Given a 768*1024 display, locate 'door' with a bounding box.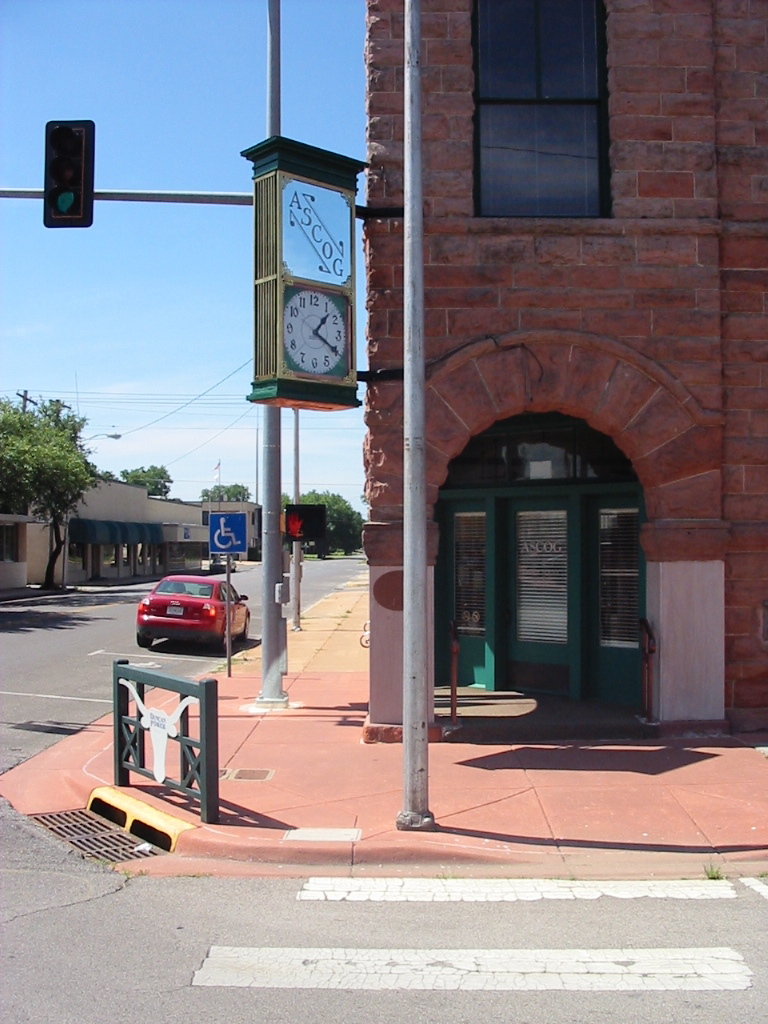
Located: bbox(498, 492, 574, 699).
